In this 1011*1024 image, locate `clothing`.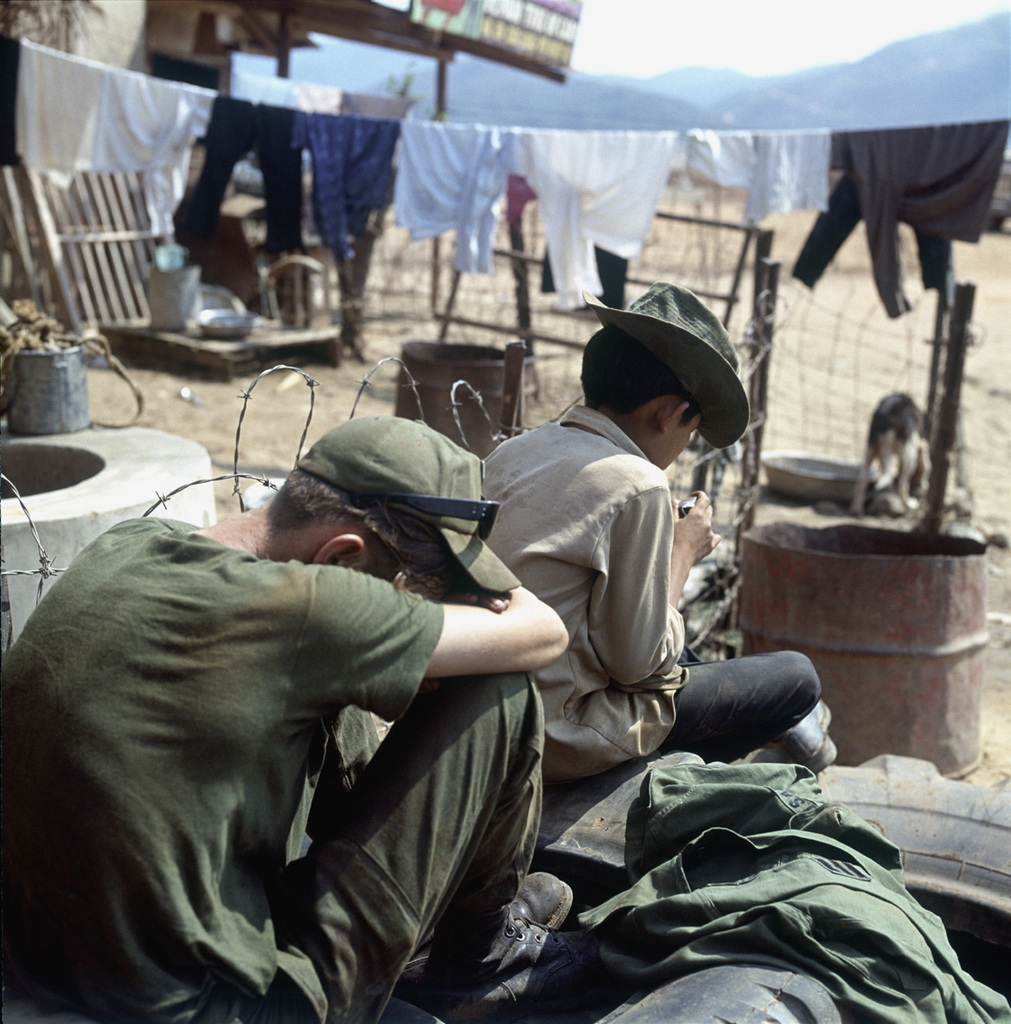
Bounding box: box=[694, 124, 835, 239].
